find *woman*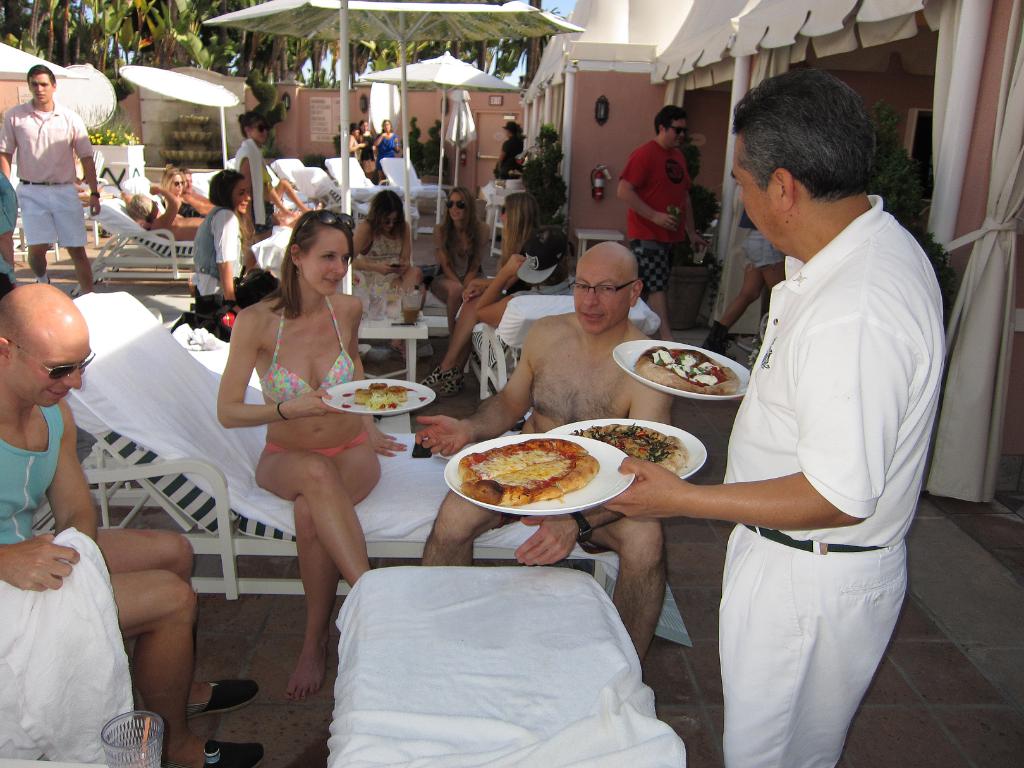
<box>428,182,492,335</box>
